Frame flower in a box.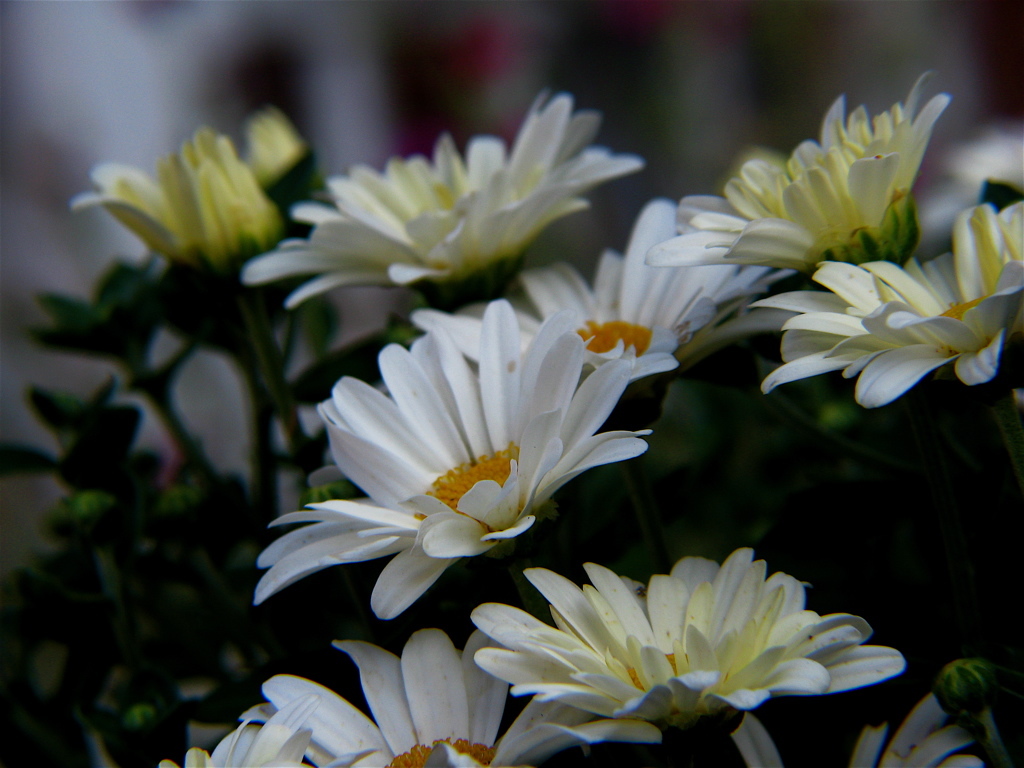
left=249, top=317, right=656, bottom=618.
